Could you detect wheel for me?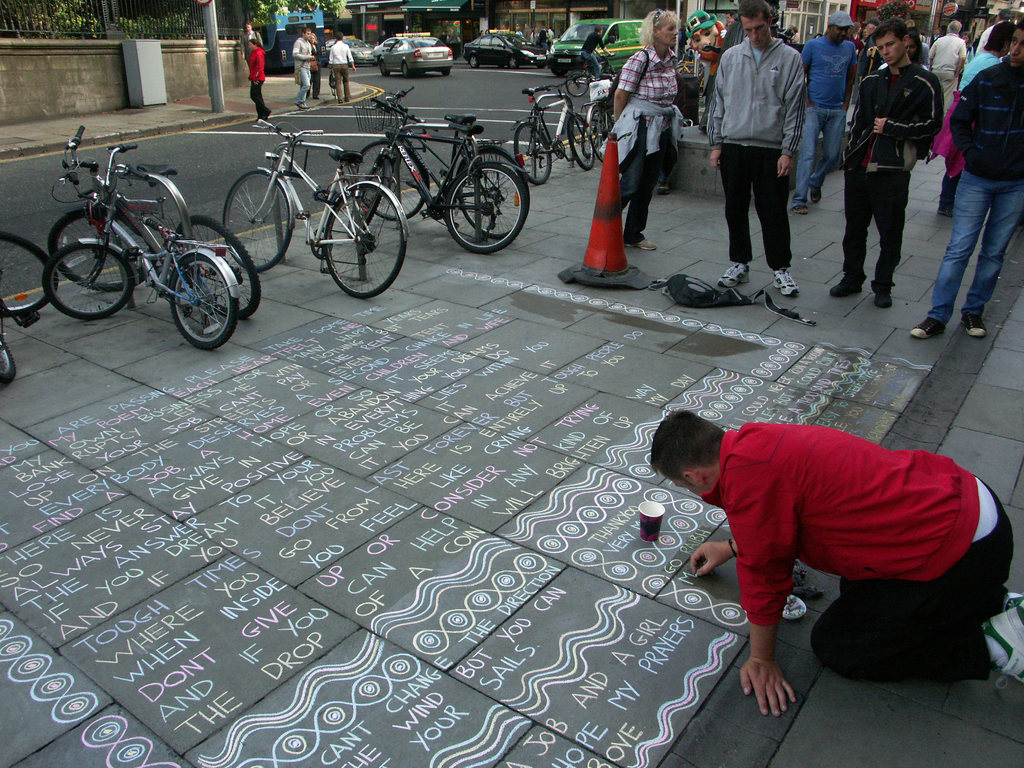
Detection result: <bbox>534, 61, 547, 68</bbox>.
